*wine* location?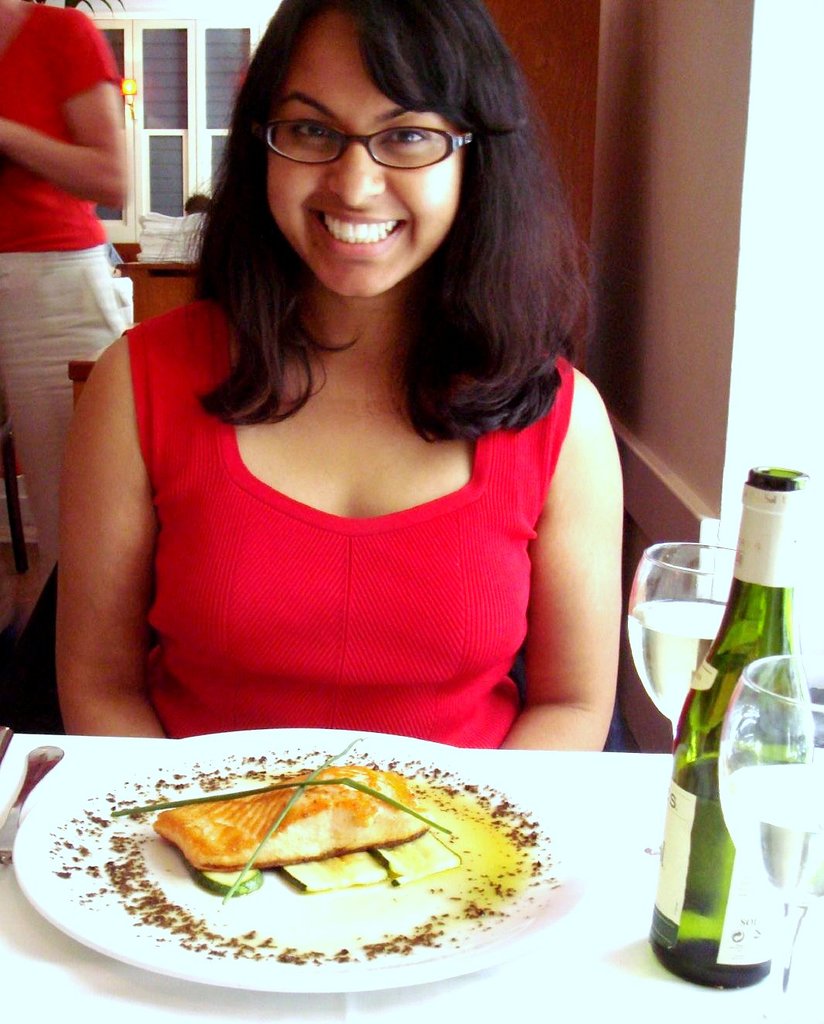
box=[656, 756, 772, 987]
